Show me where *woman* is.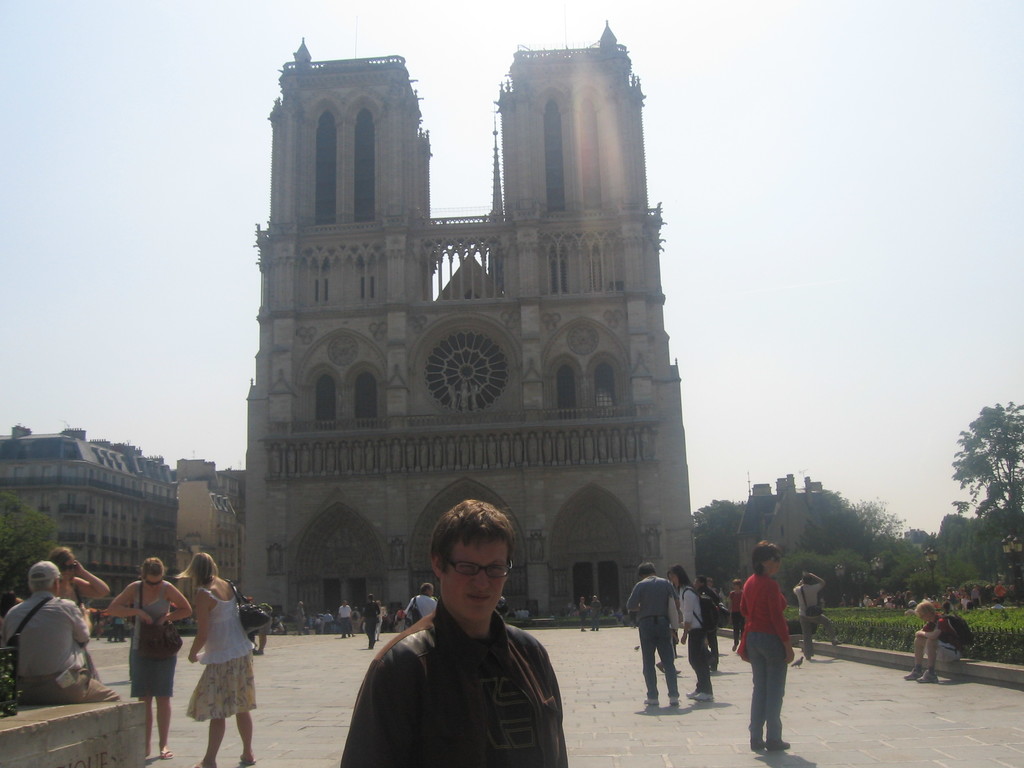
*woman* is at bbox=(371, 598, 385, 642).
